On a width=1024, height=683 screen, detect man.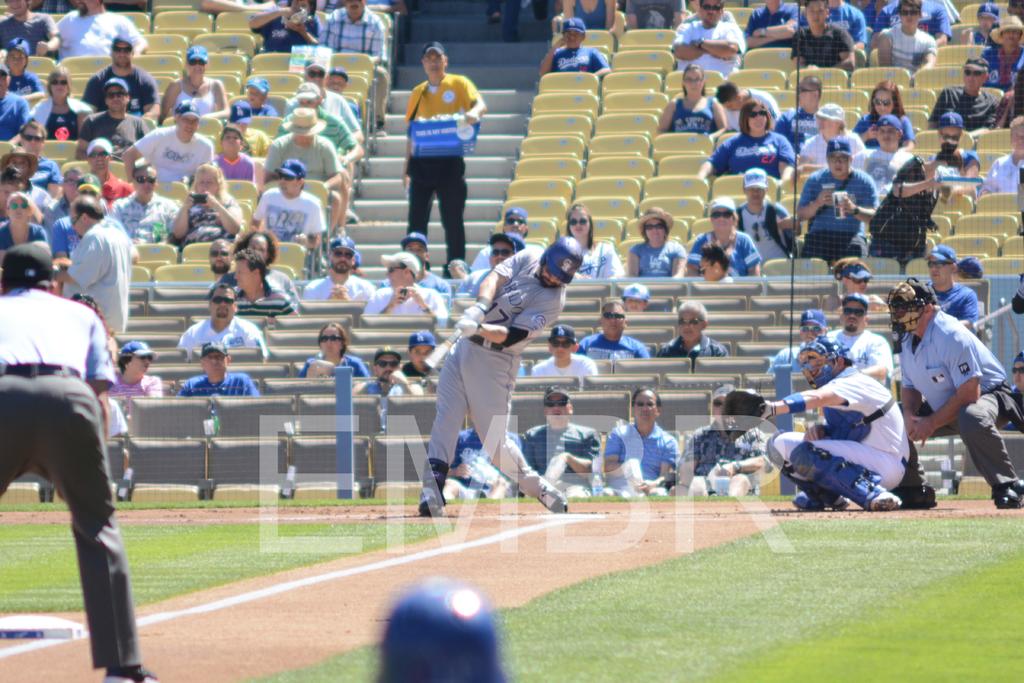
Rect(76, 77, 155, 158).
